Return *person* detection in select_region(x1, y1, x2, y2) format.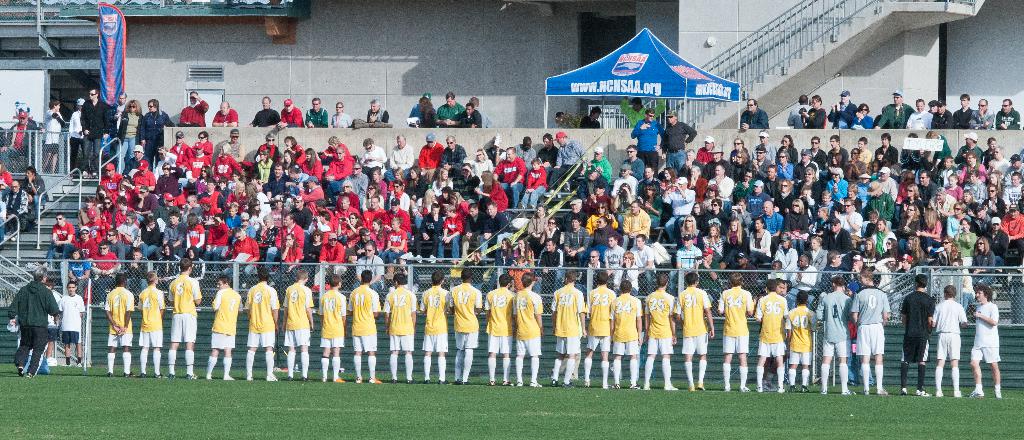
select_region(216, 130, 243, 164).
